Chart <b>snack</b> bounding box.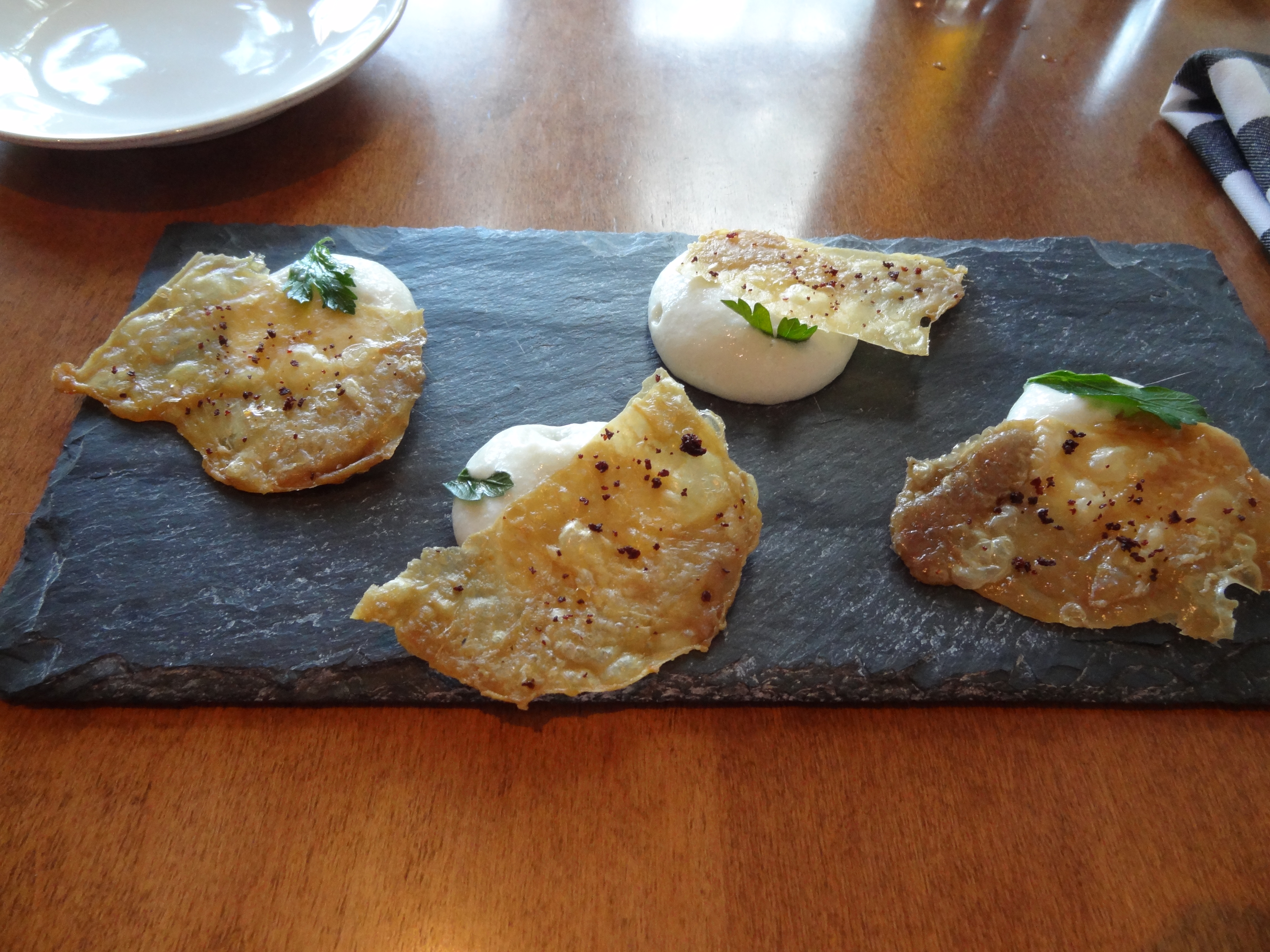
Charted: rect(178, 62, 268, 112).
